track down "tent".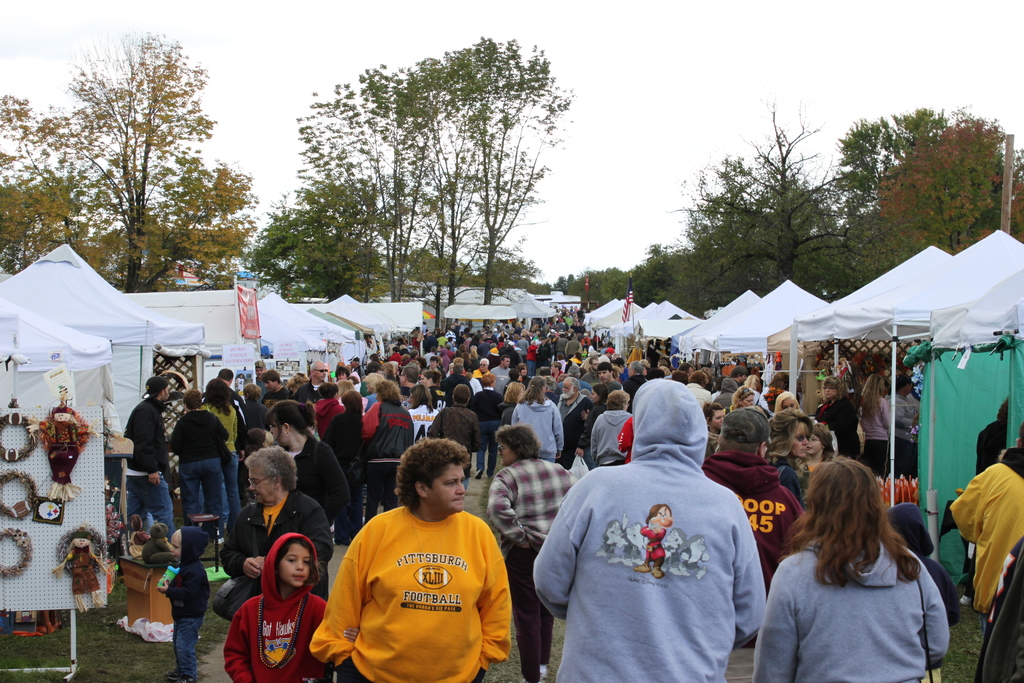
Tracked to [129, 277, 352, 381].
